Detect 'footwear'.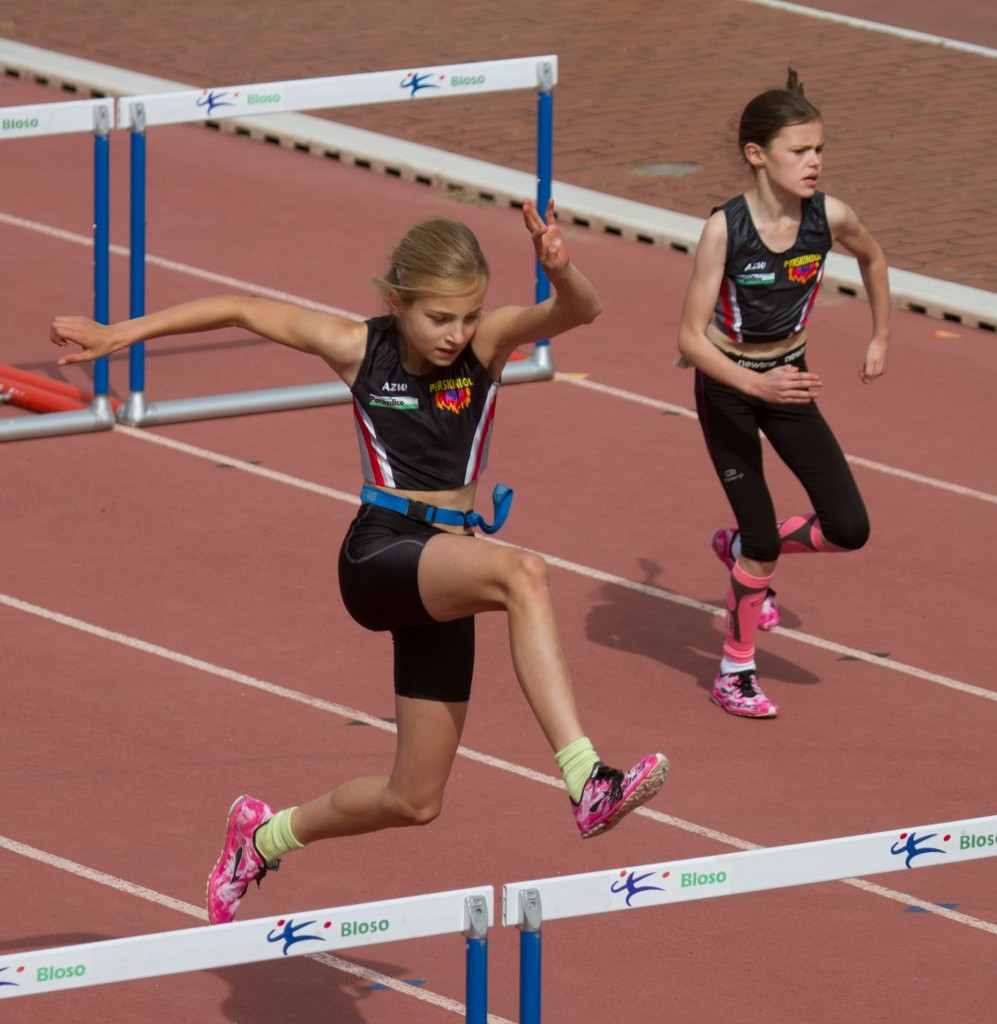
Detected at 204, 789, 296, 922.
